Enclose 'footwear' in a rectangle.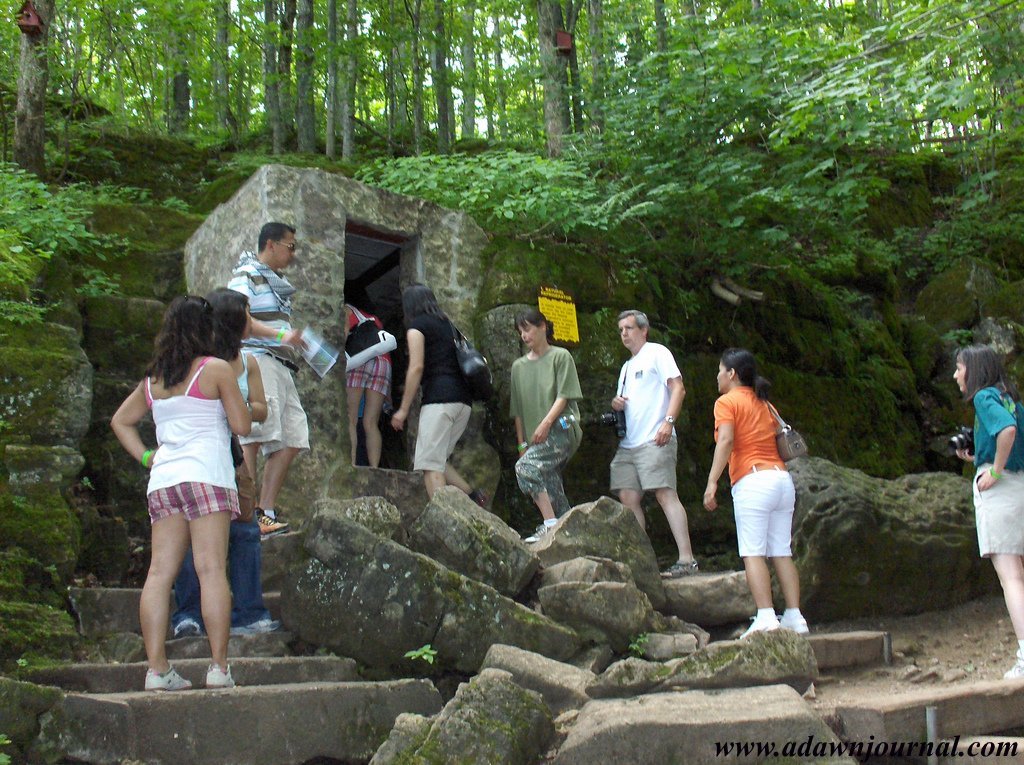
(261, 512, 288, 539).
